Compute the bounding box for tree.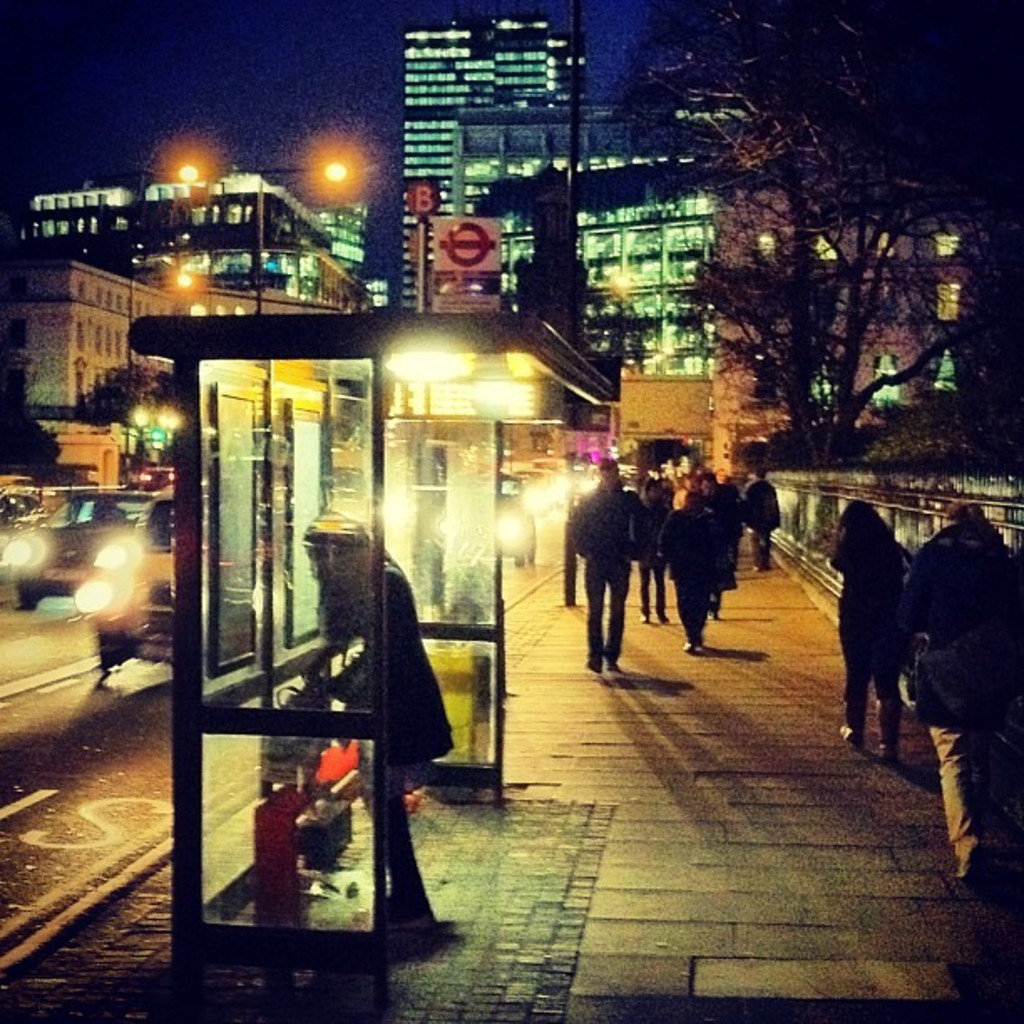
<region>601, 0, 1016, 495</region>.
